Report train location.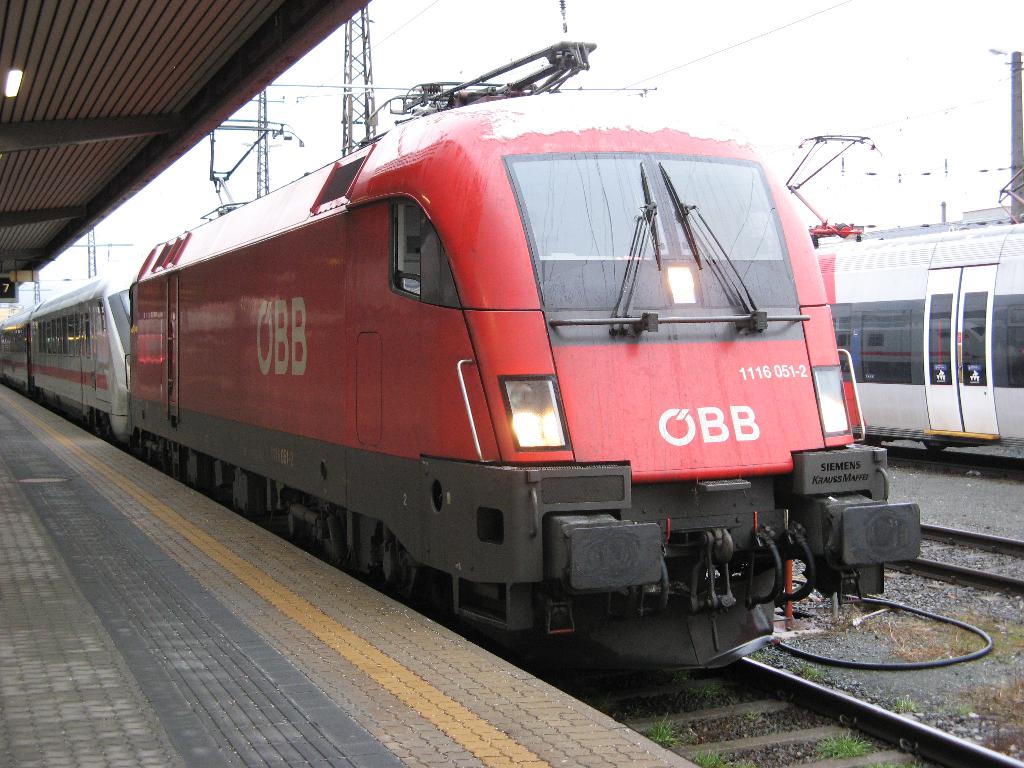
Report: 790, 129, 1023, 461.
